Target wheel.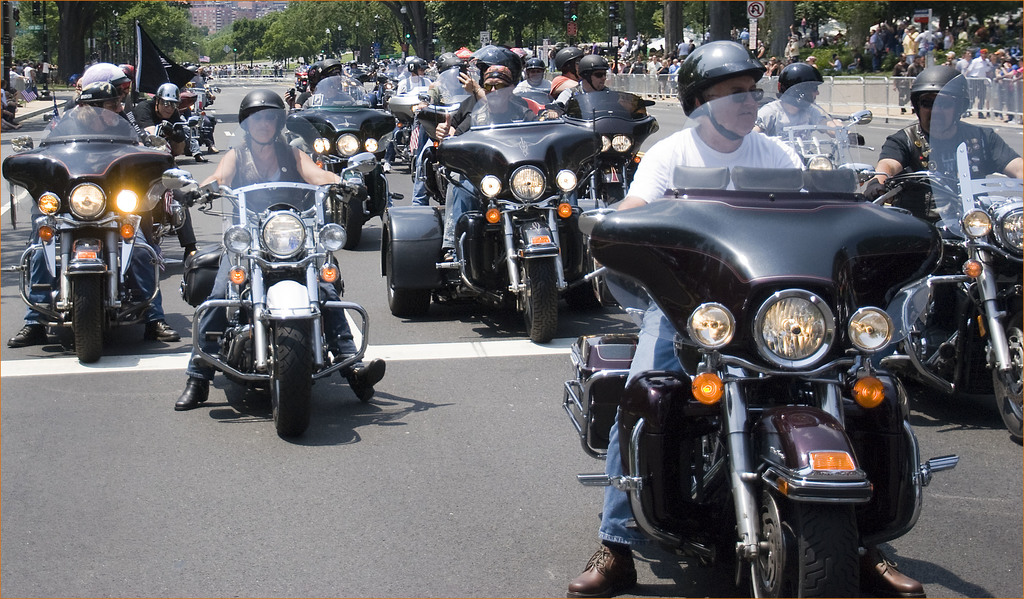
Target region: [521, 254, 562, 349].
